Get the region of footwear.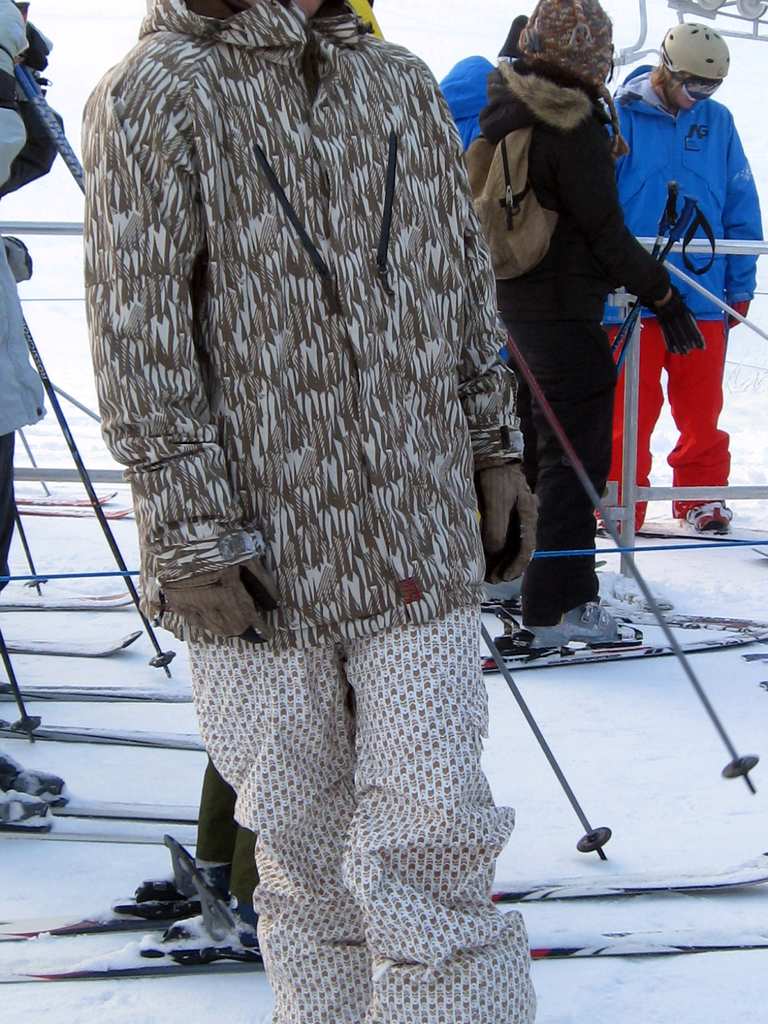
482, 579, 520, 603.
